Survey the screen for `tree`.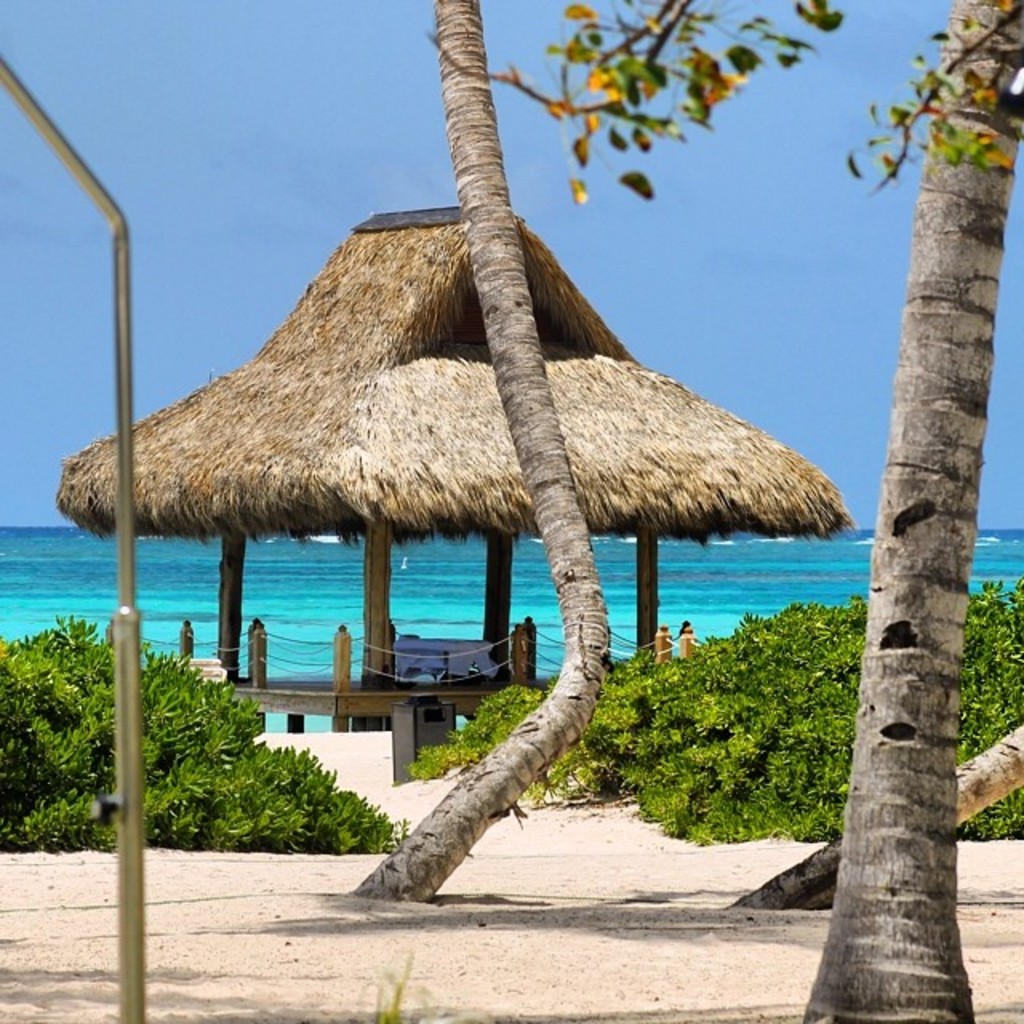
Survey found: 413,0,1022,1022.
